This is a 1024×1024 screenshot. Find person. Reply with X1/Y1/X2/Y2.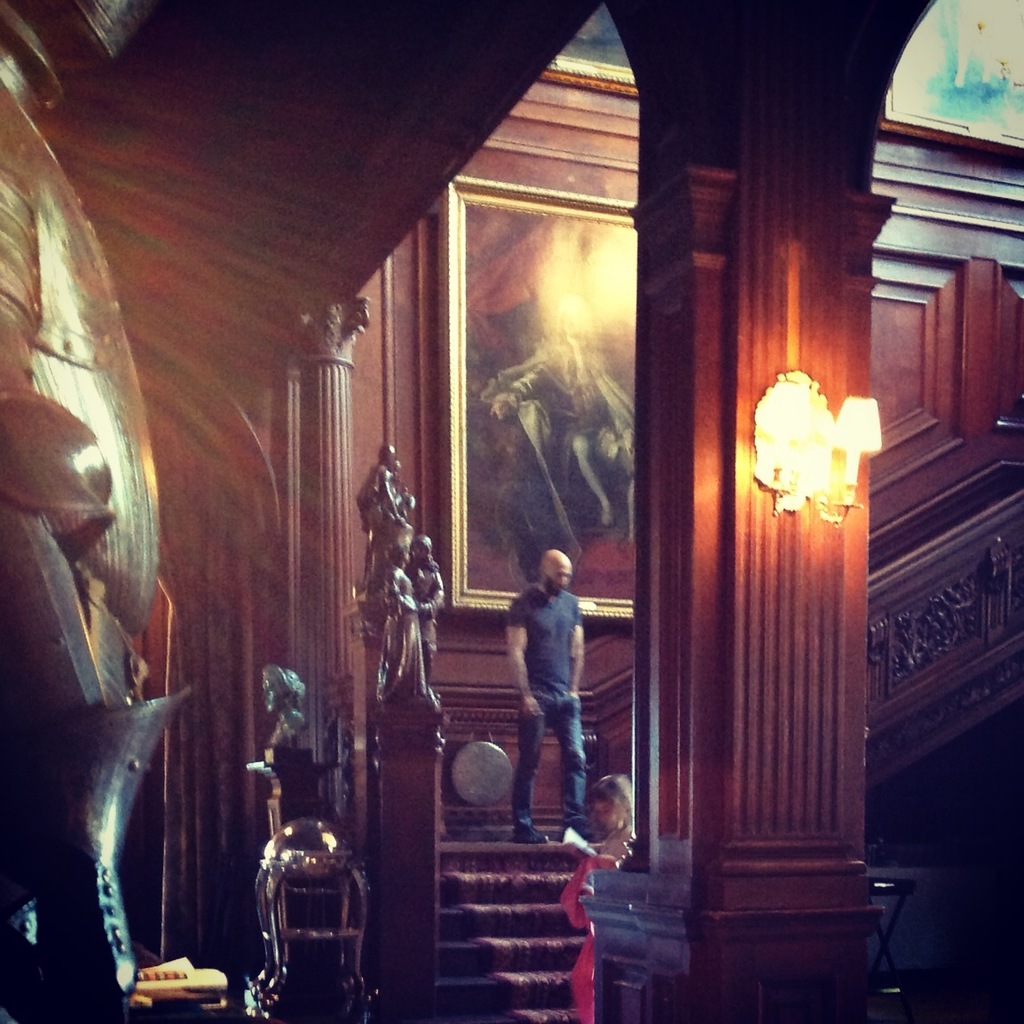
495/547/590/876.
